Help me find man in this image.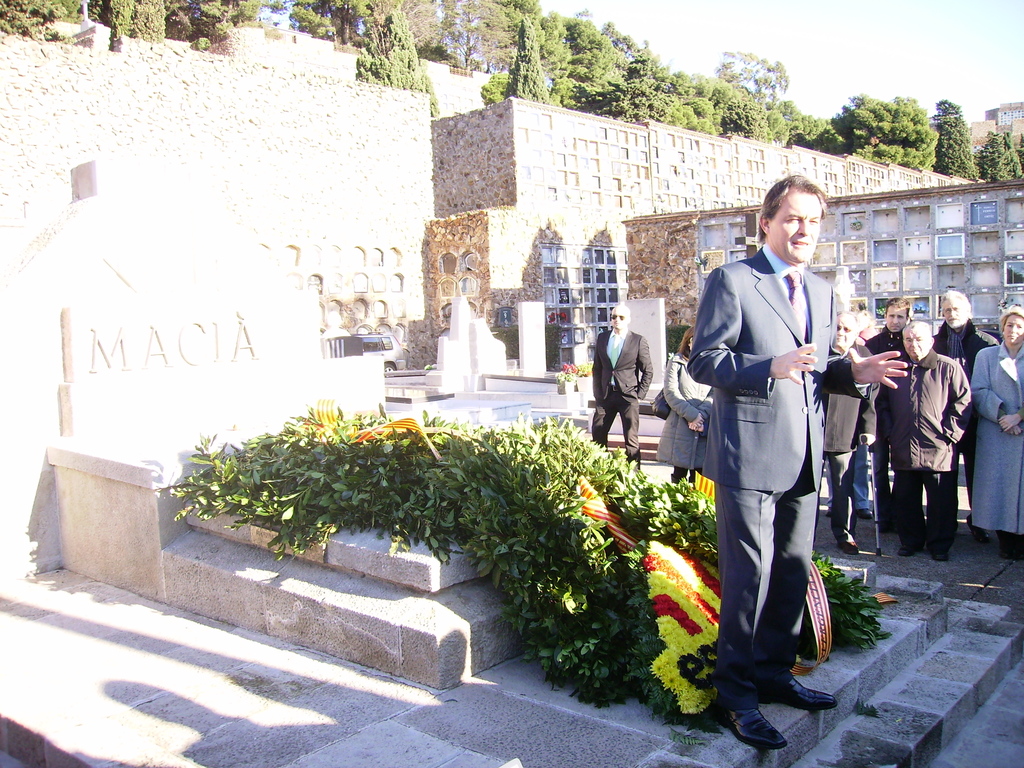
Found it: [x1=810, y1=306, x2=880, y2=559].
